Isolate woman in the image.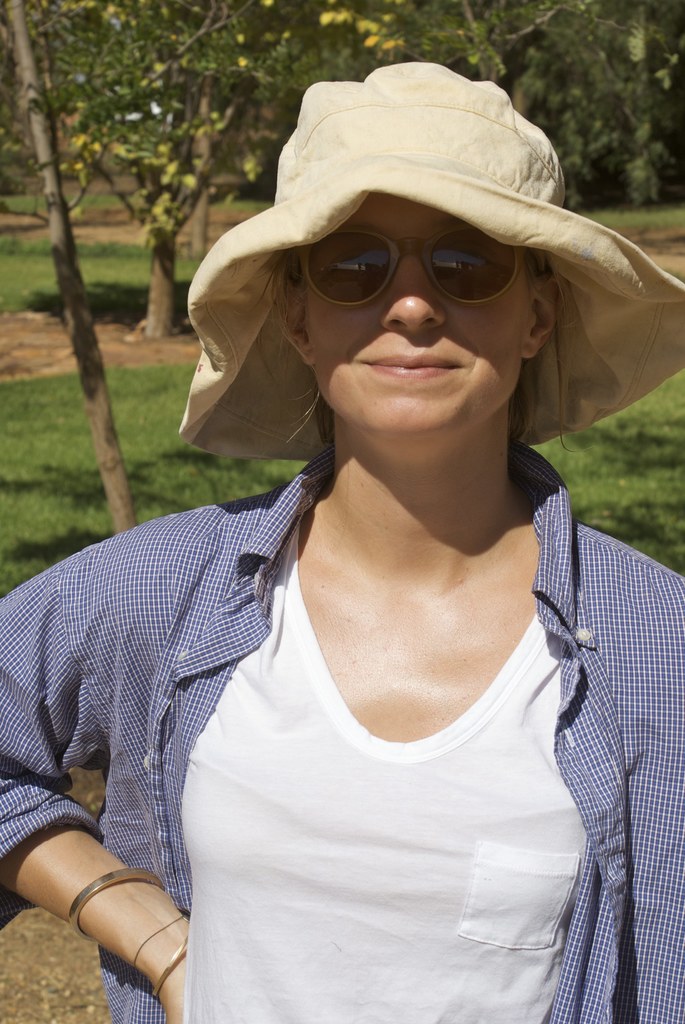
Isolated region: l=22, t=60, r=657, b=1023.
